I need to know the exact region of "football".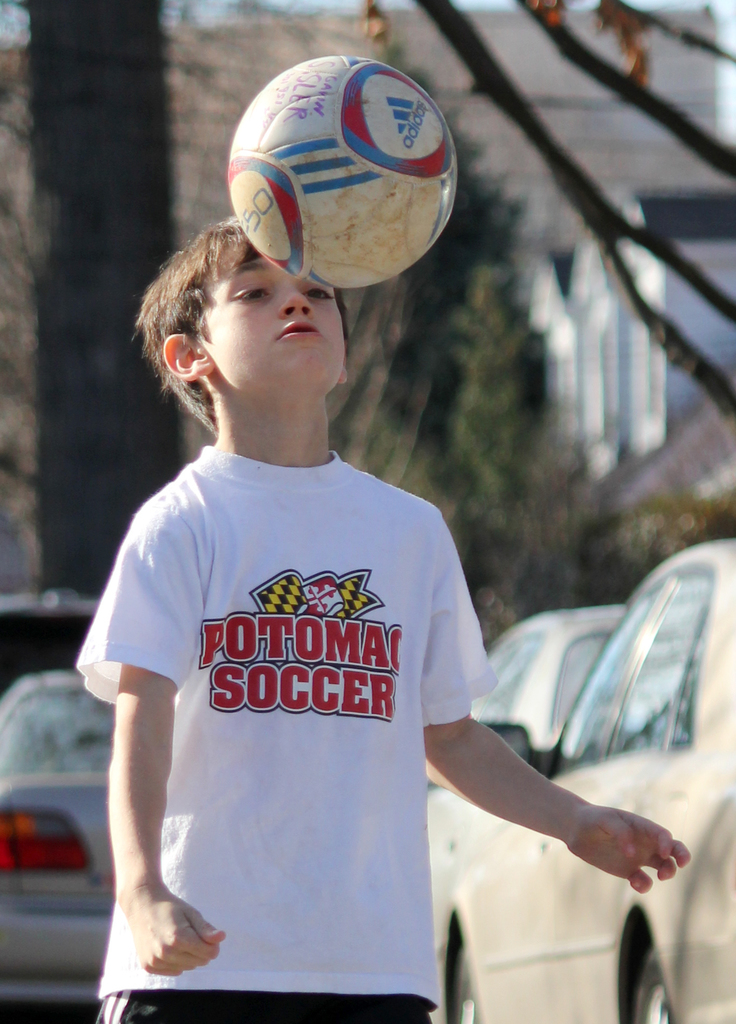
Region: {"left": 225, "top": 52, "right": 459, "bottom": 290}.
